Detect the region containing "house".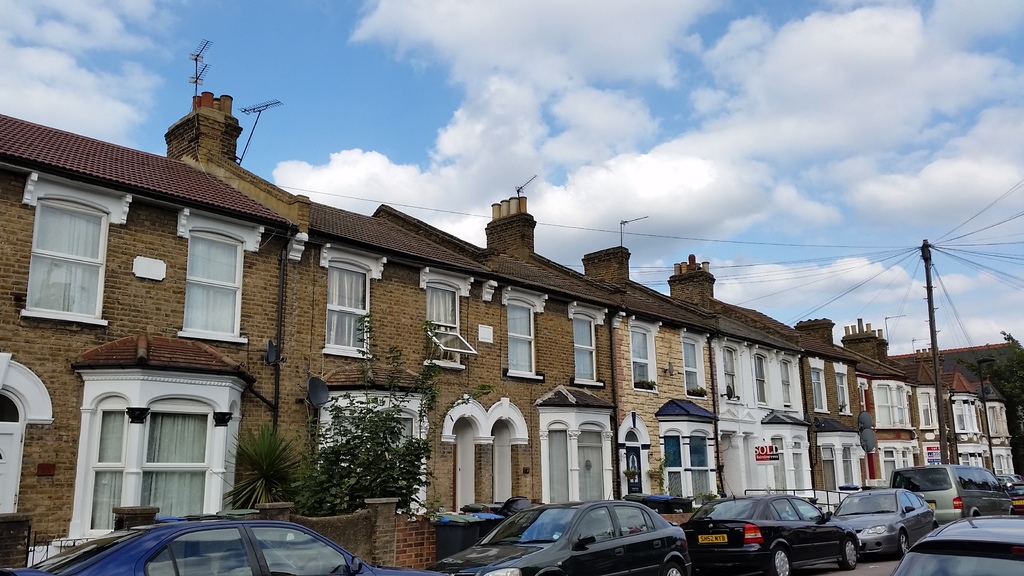
left=578, top=233, right=716, bottom=511.
